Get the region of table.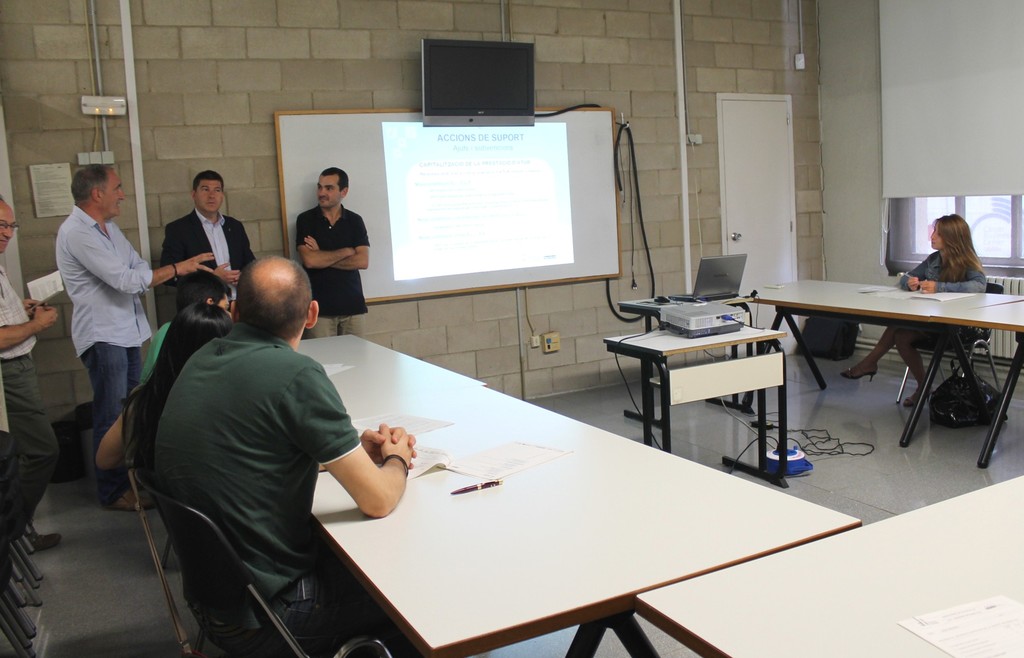
[x1=292, y1=331, x2=861, y2=657].
